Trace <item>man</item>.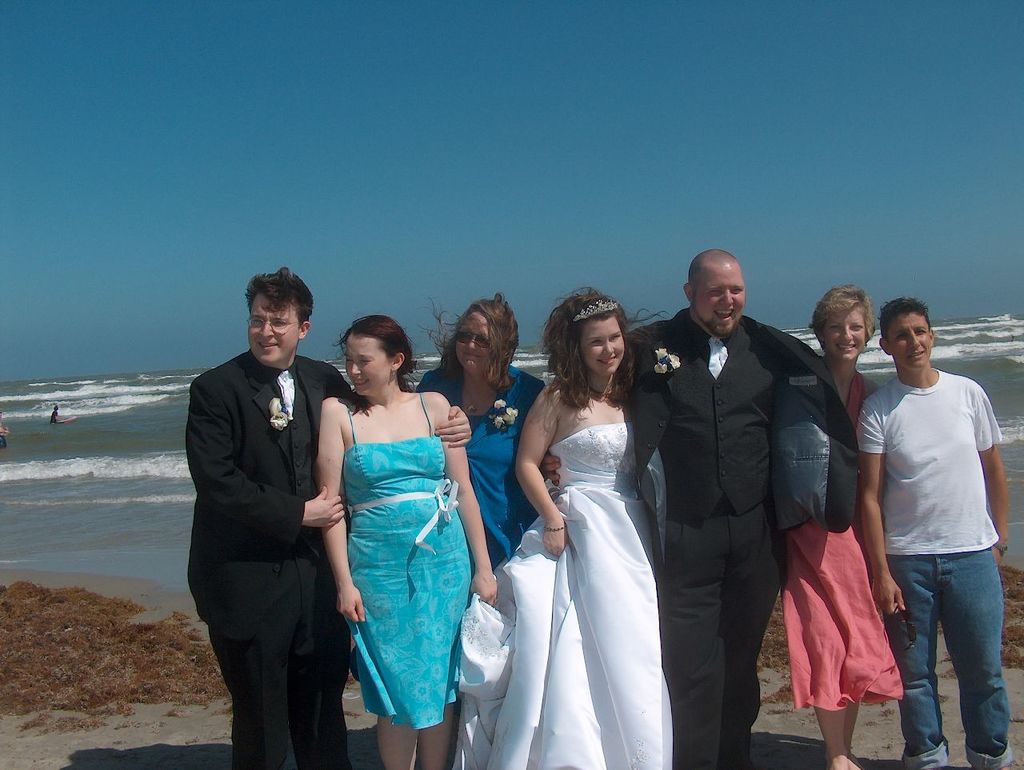
Traced to rect(186, 267, 474, 769).
